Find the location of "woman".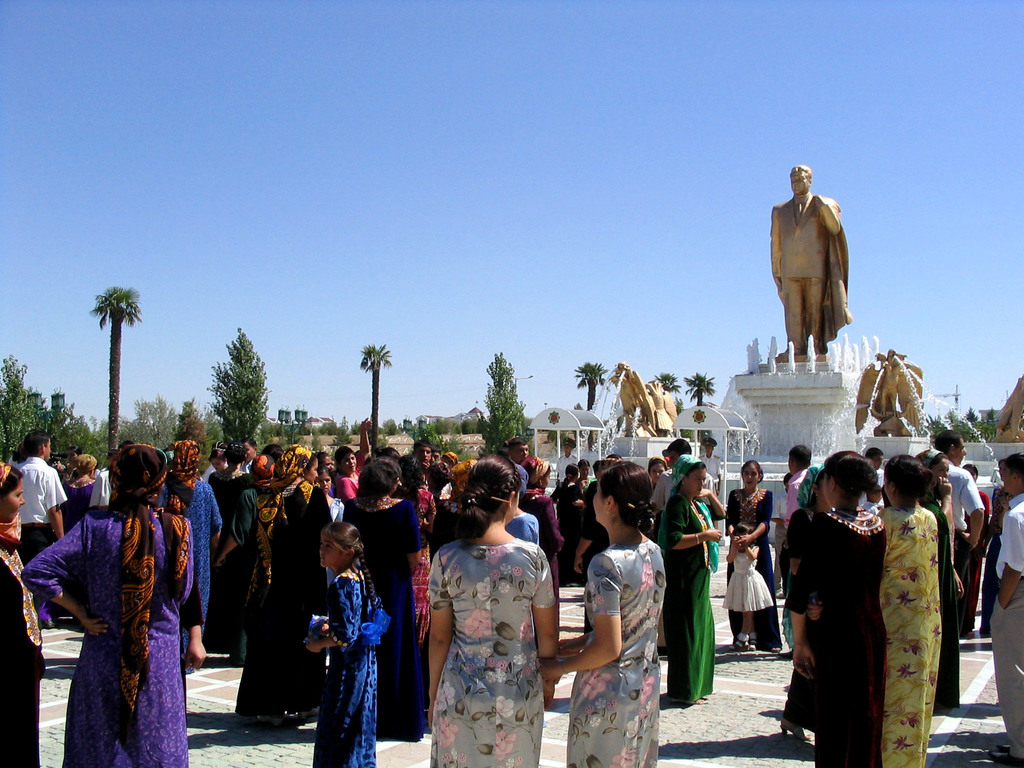
Location: locate(420, 456, 561, 767).
